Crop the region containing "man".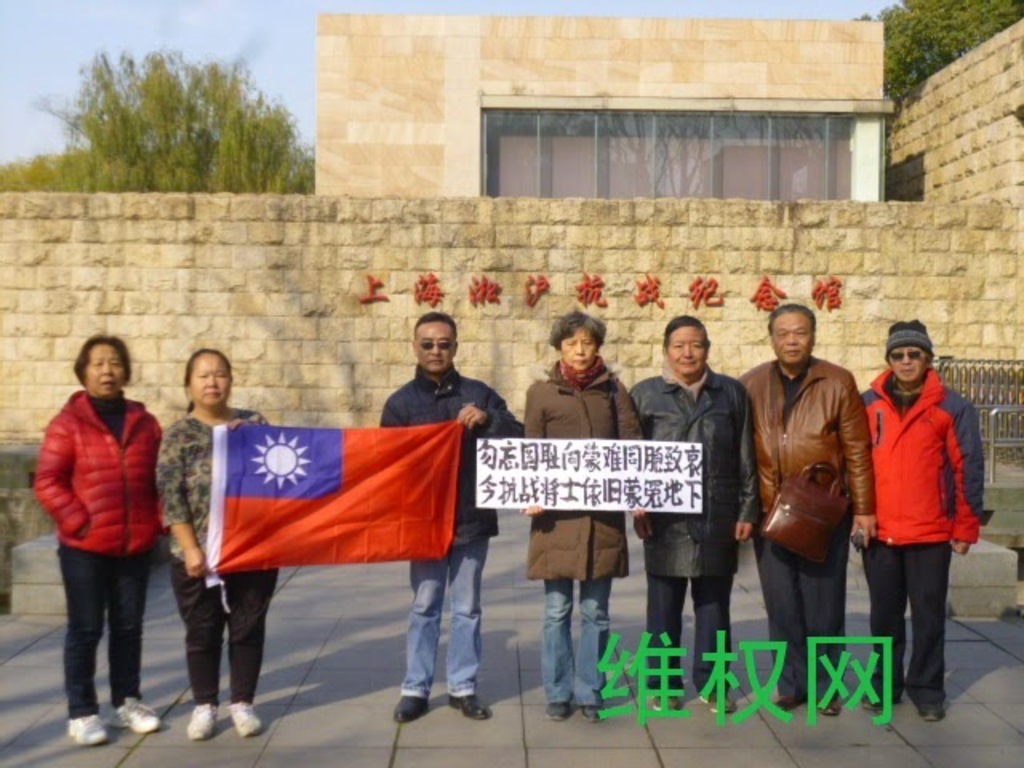
Crop region: <box>747,294,883,704</box>.
